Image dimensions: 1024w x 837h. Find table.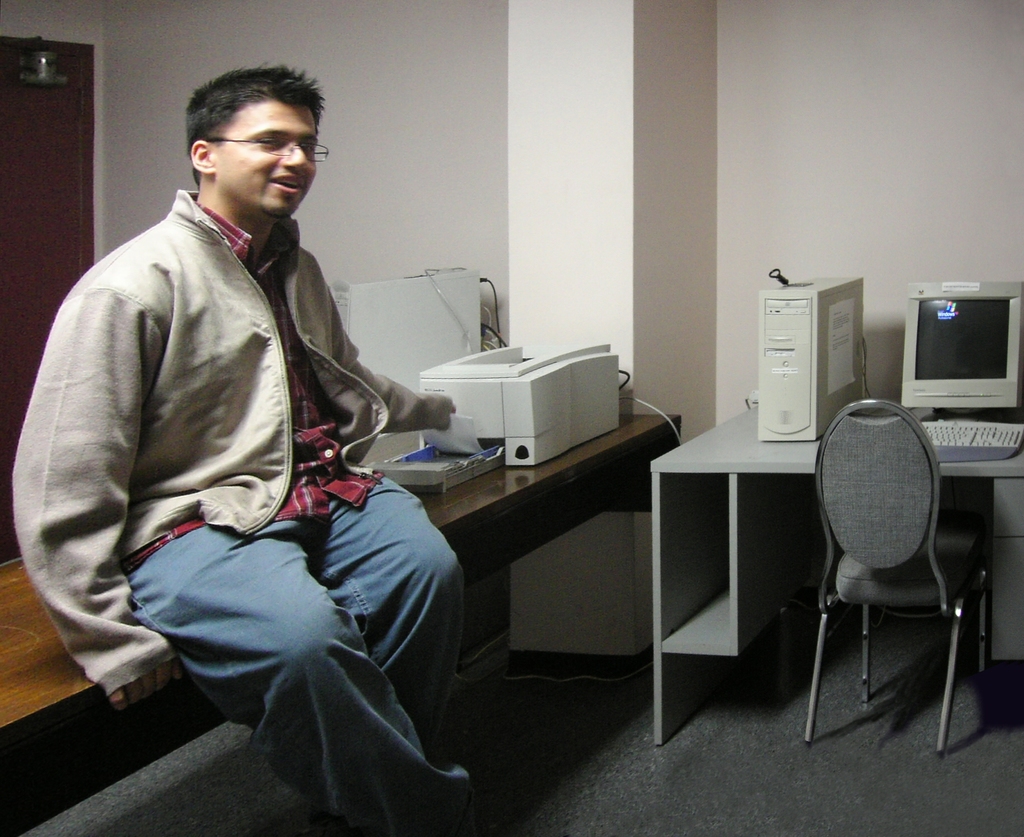
652, 410, 1019, 735.
